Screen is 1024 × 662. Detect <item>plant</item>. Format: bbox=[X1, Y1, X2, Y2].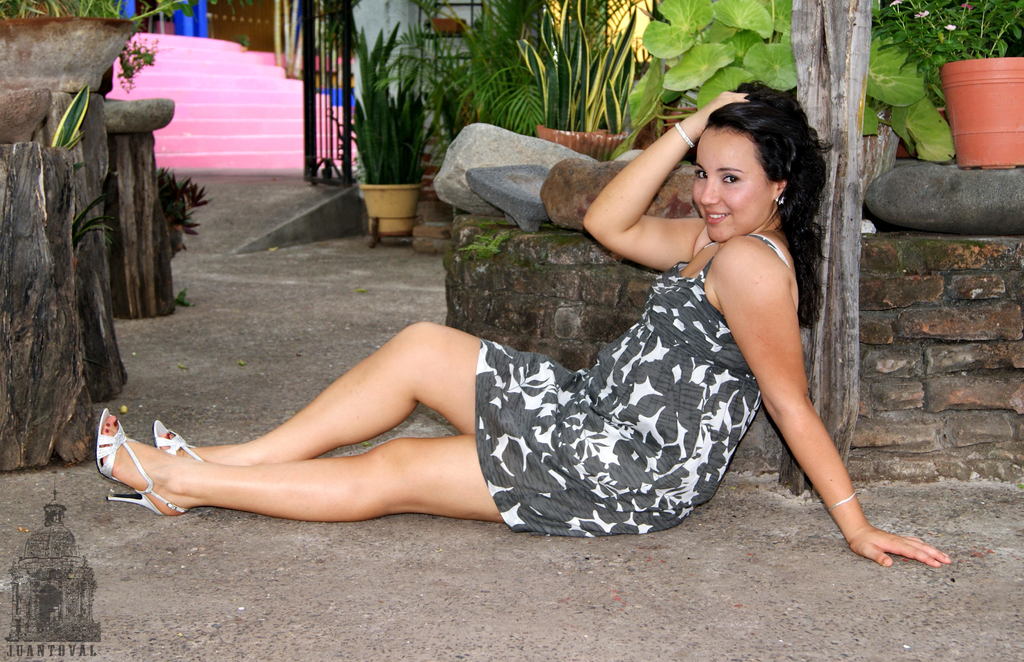
bbox=[511, 0, 637, 149].
